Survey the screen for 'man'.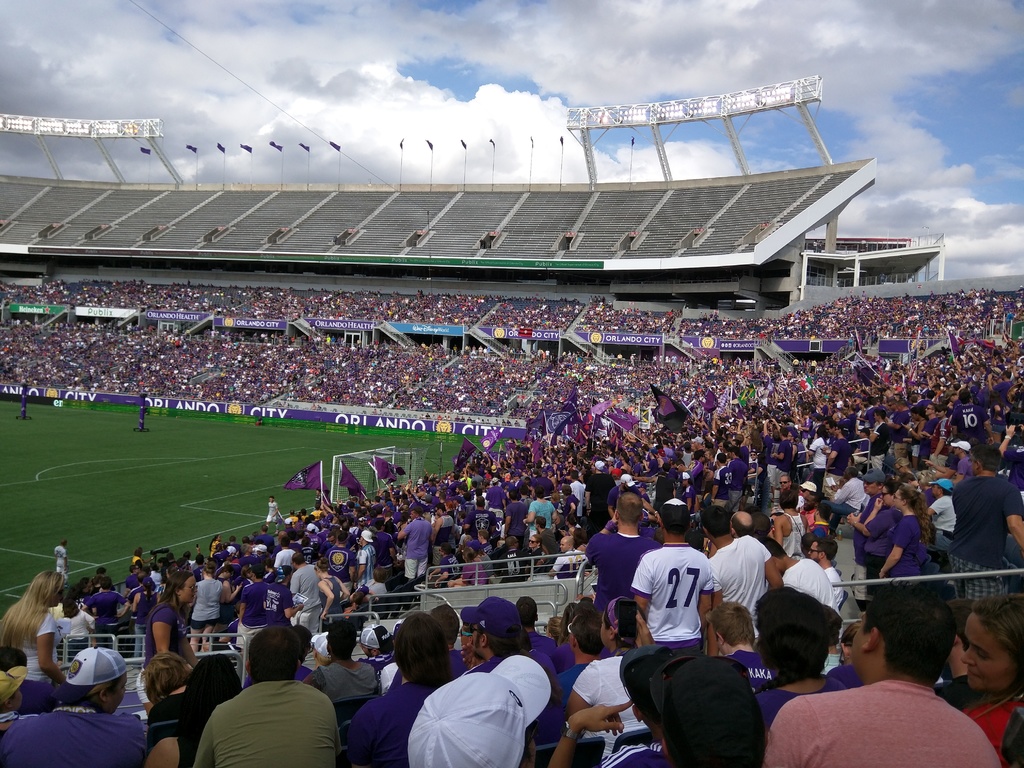
Survey found: bbox=(15, 384, 35, 426).
